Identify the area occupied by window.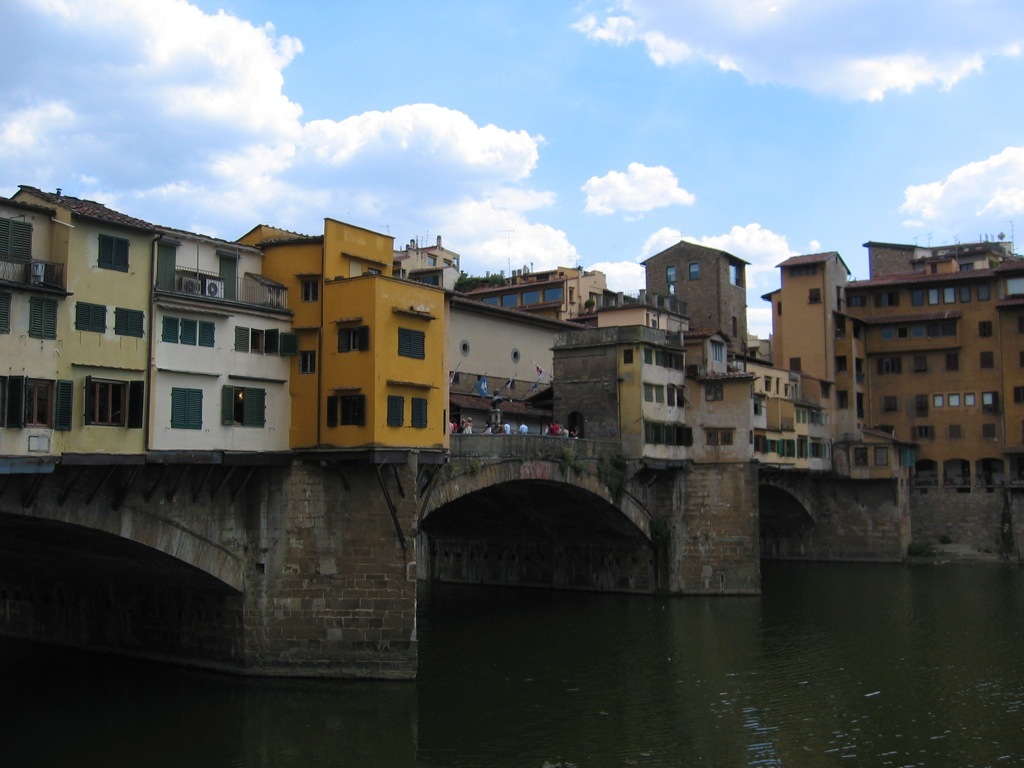
Area: 731/319/739/338.
